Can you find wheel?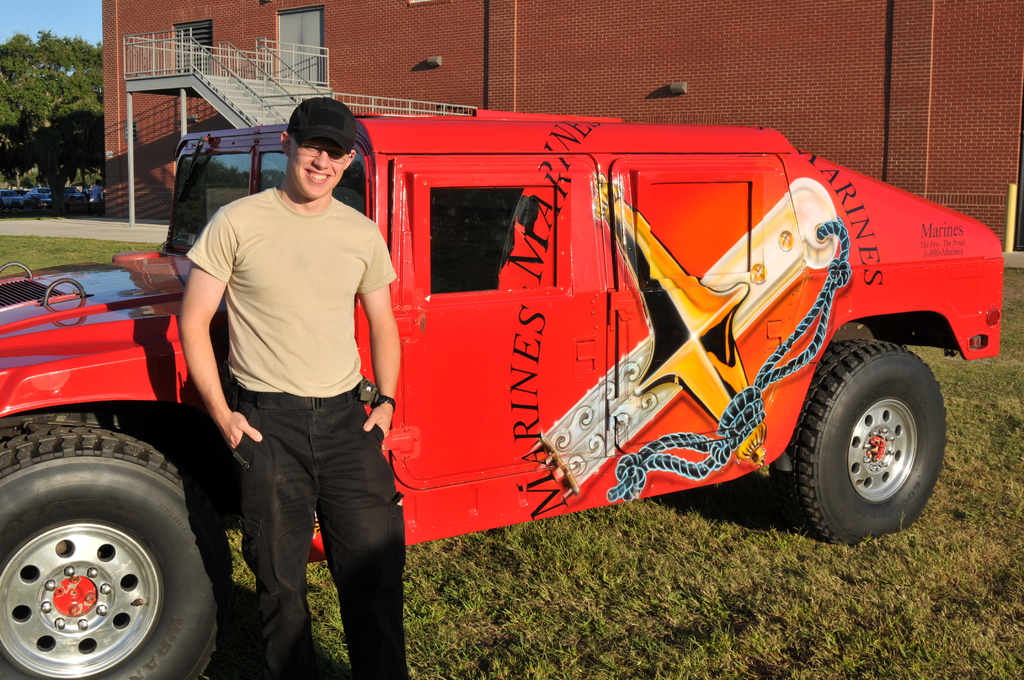
Yes, bounding box: BBox(0, 395, 169, 455).
